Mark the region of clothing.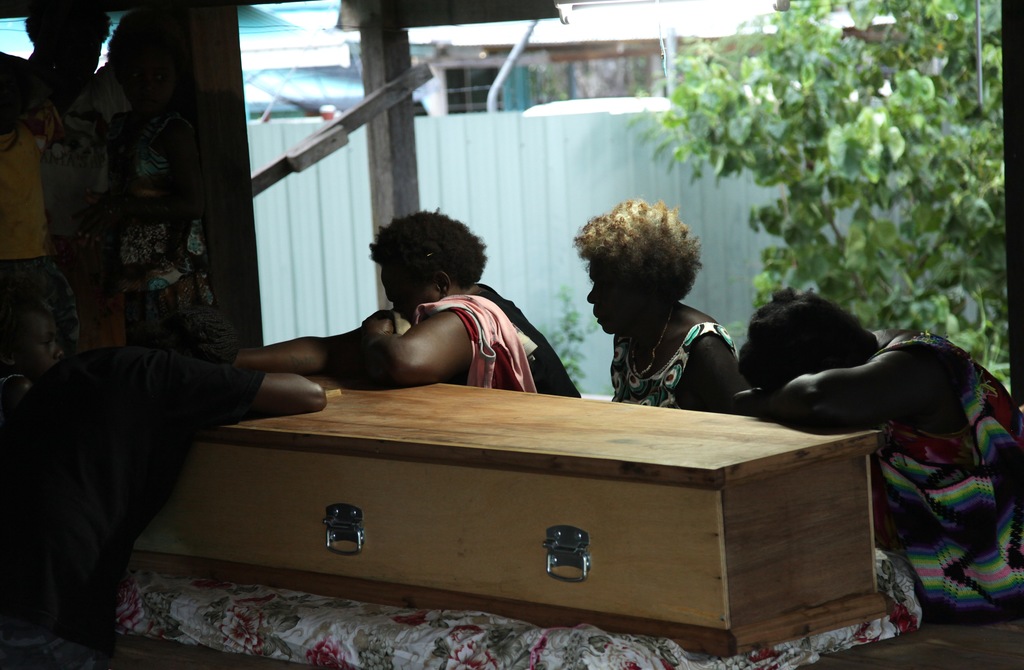
Region: bbox(603, 315, 740, 411).
